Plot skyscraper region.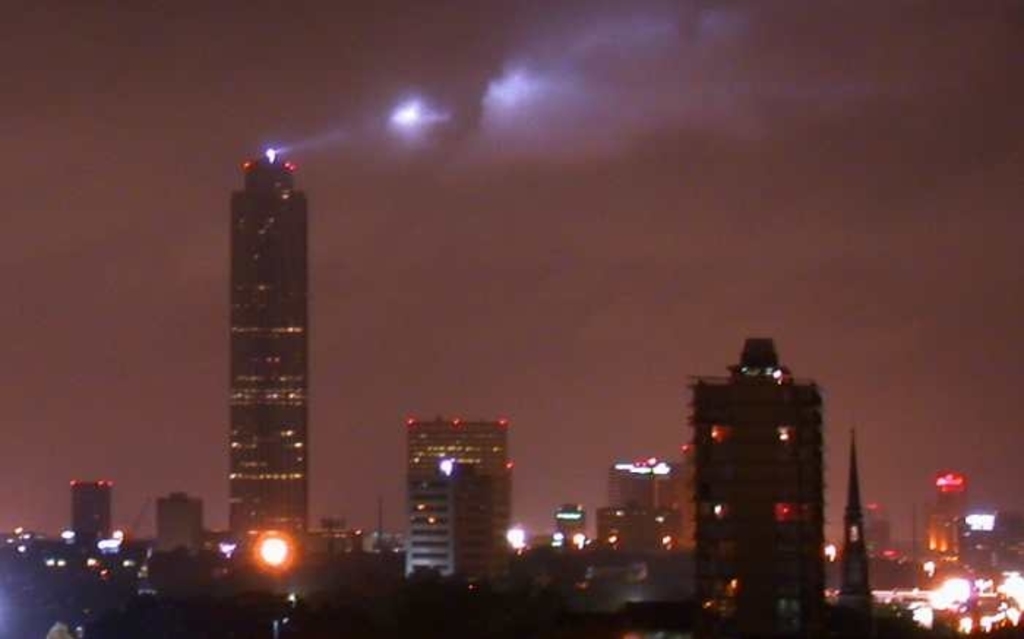
Plotted at x1=70 y1=475 x2=114 y2=544.
